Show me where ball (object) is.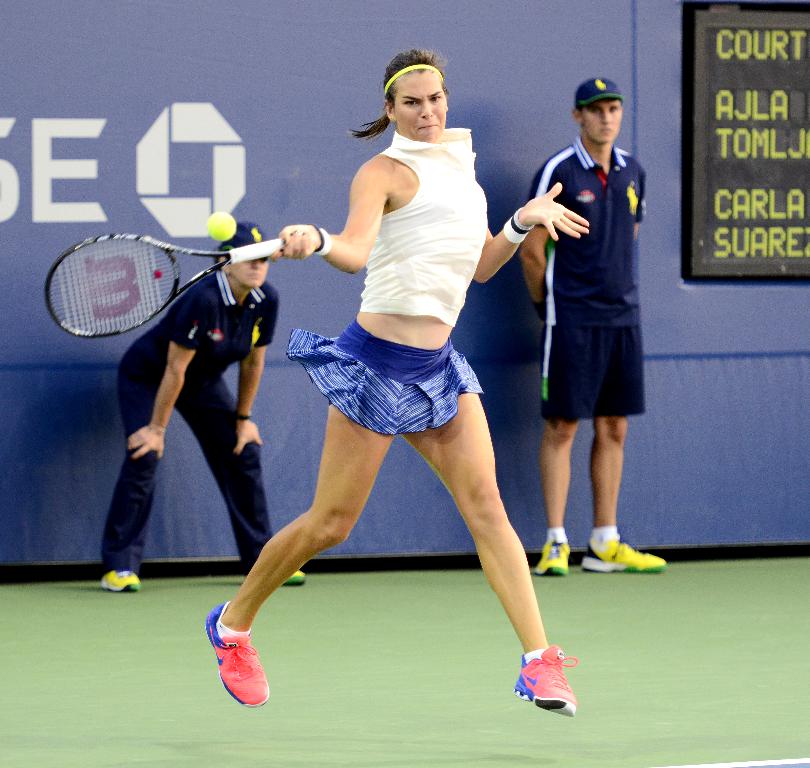
ball (object) is at BBox(202, 211, 239, 241).
